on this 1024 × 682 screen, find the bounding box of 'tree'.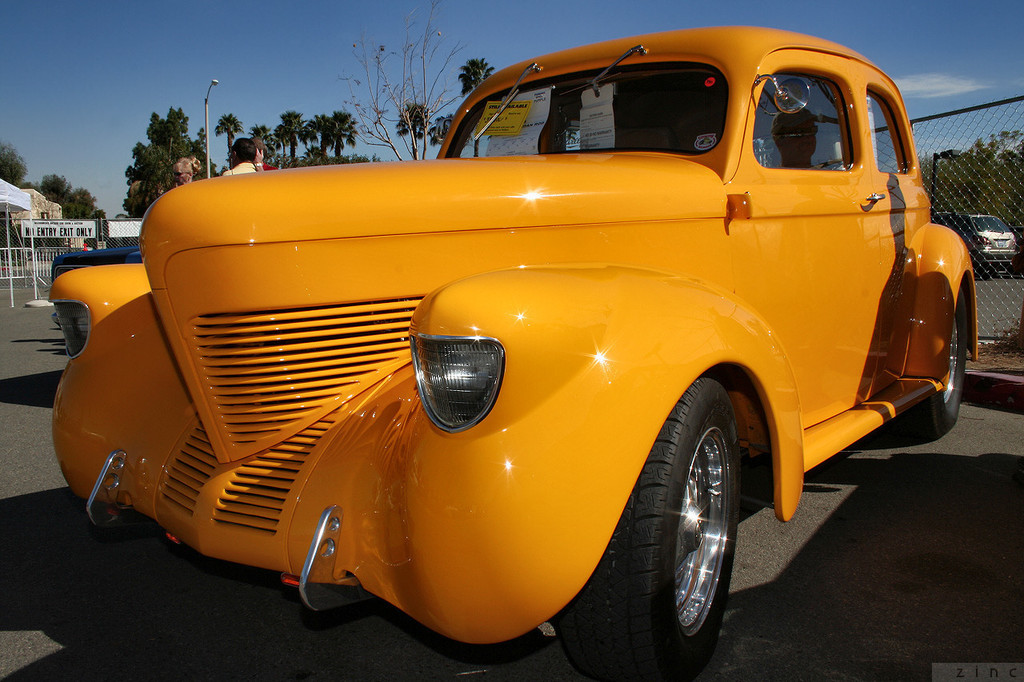
Bounding box: (left=914, top=131, right=1023, bottom=224).
